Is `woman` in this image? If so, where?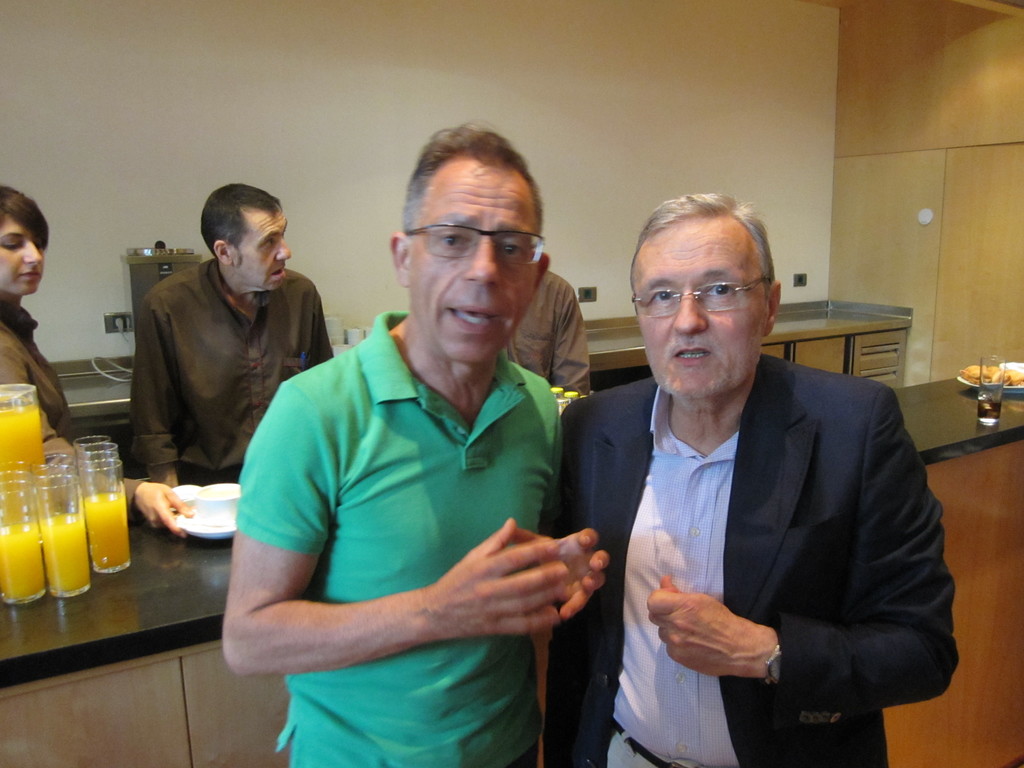
Yes, at 0 184 191 533.
